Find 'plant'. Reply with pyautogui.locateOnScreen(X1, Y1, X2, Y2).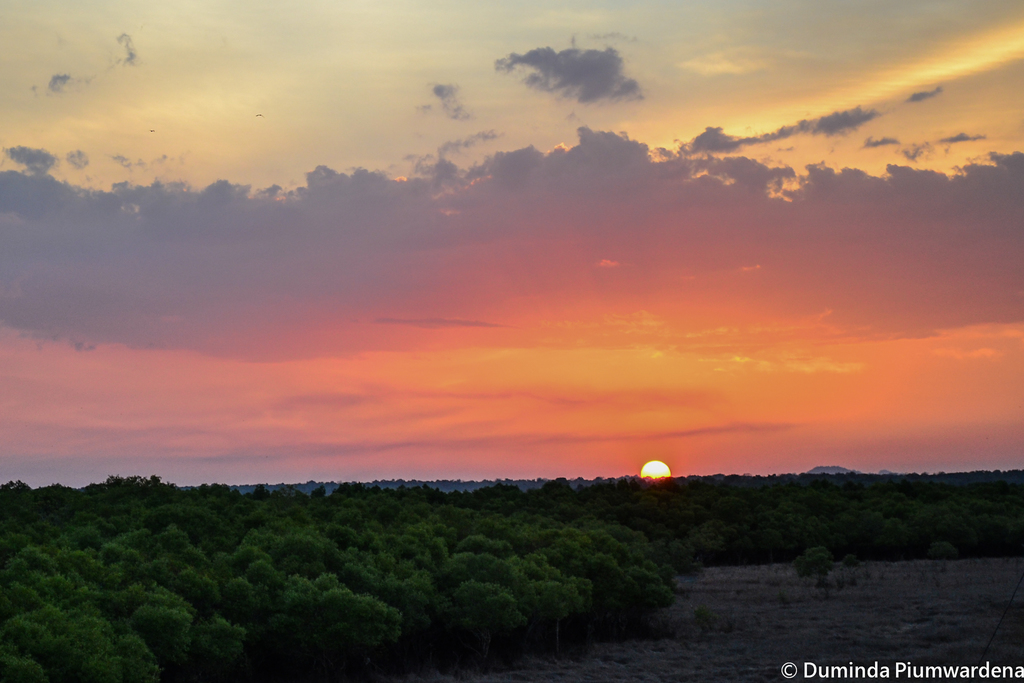
pyautogui.locateOnScreen(690, 605, 711, 630).
